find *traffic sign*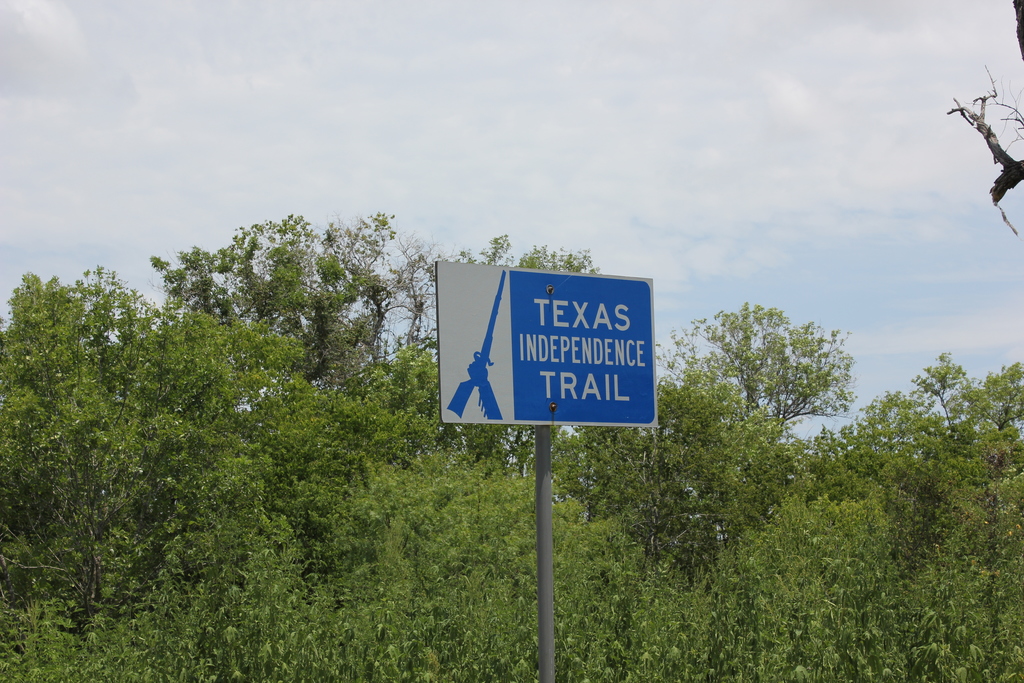
select_region(432, 259, 659, 429)
